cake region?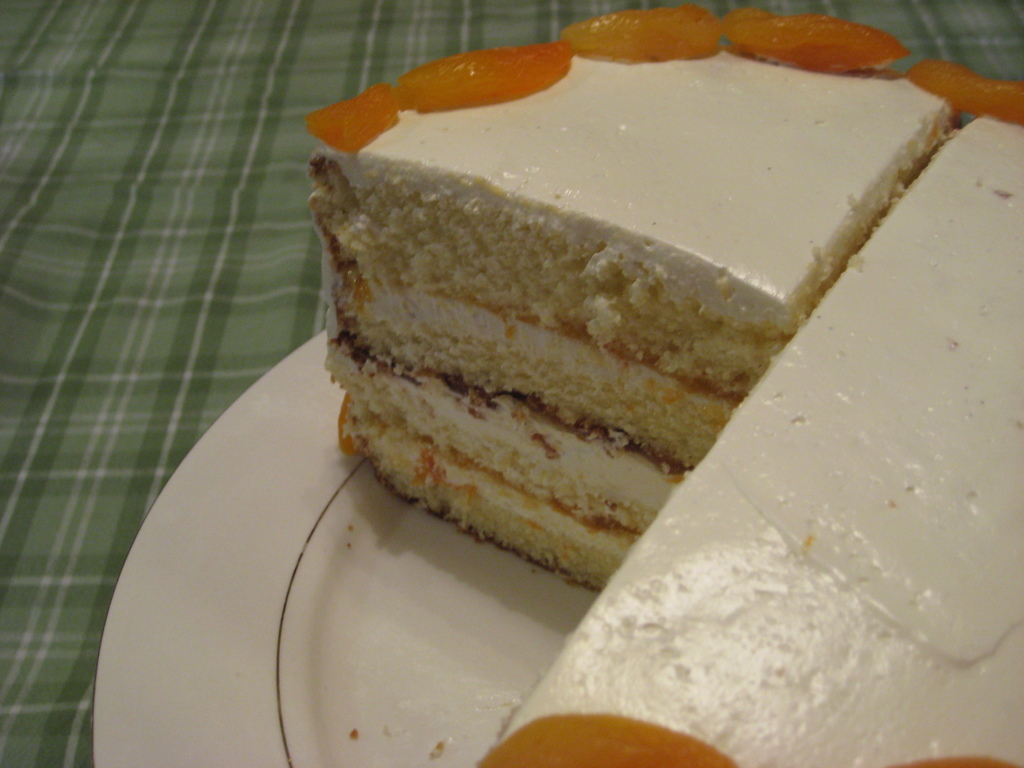
[x1=303, y1=6, x2=1023, y2=767]
